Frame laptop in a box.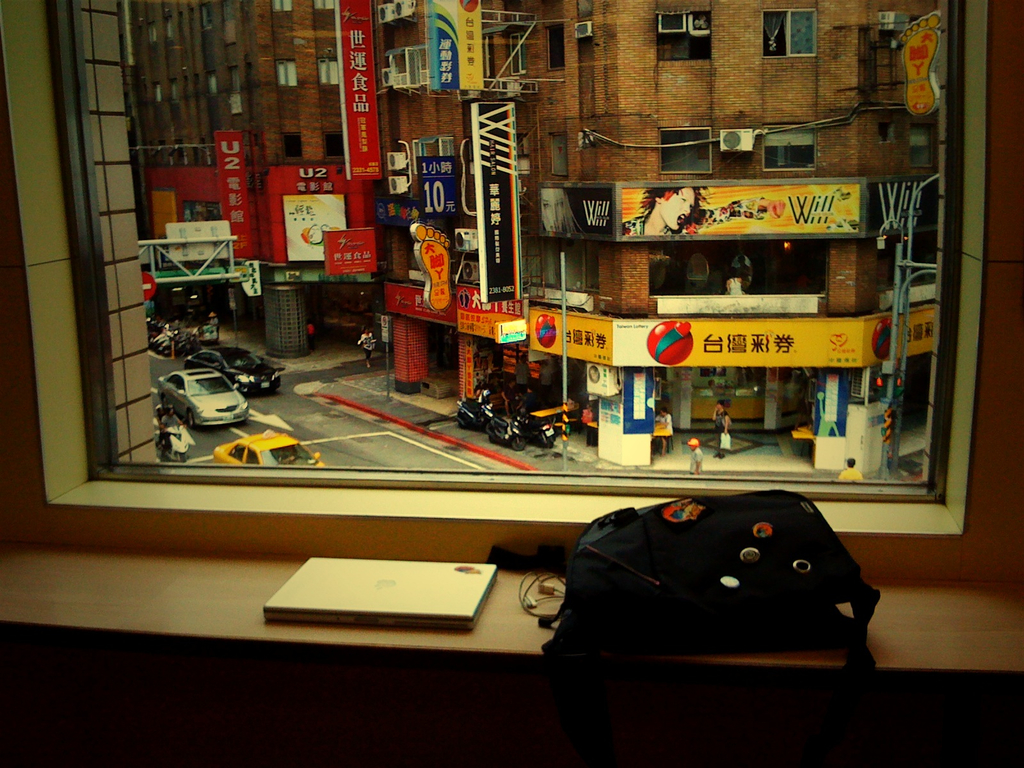
BBox(263, 557, 497, 629).
